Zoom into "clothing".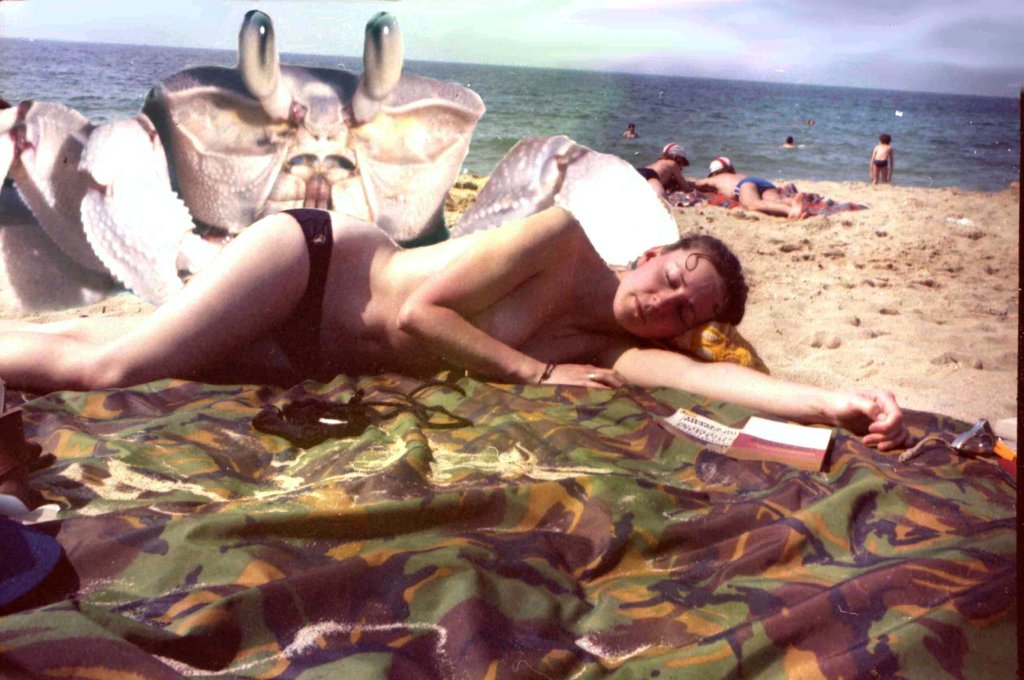
Zoom target: left=875, top=156, right=890, bottom=171.
